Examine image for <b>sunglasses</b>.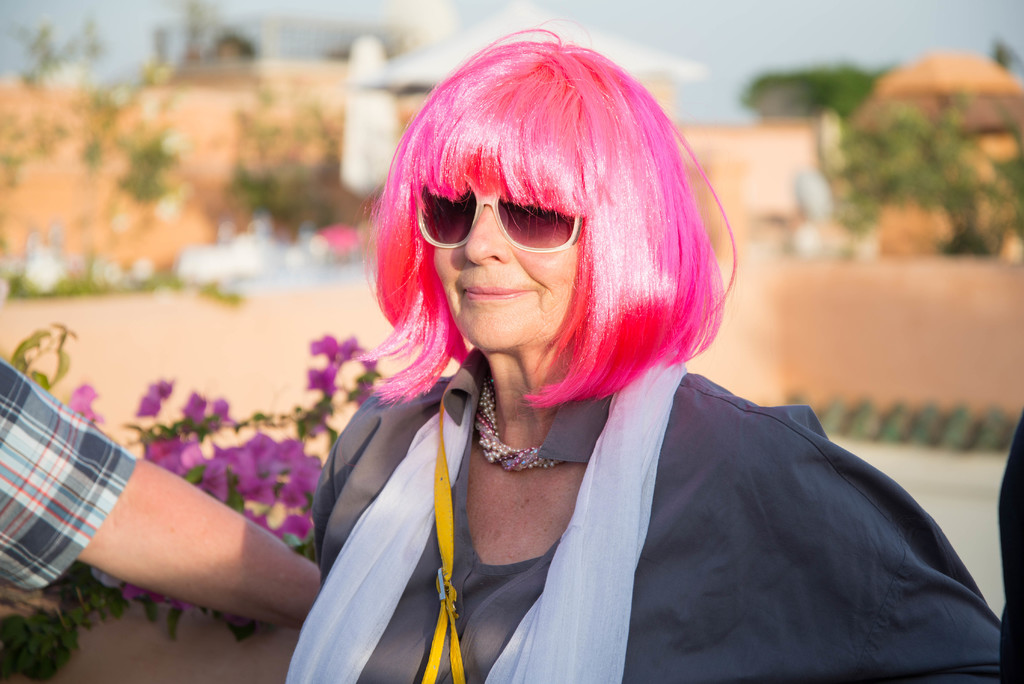
Examination result: <bbox>417, 184, 588, 252</bbox>.
